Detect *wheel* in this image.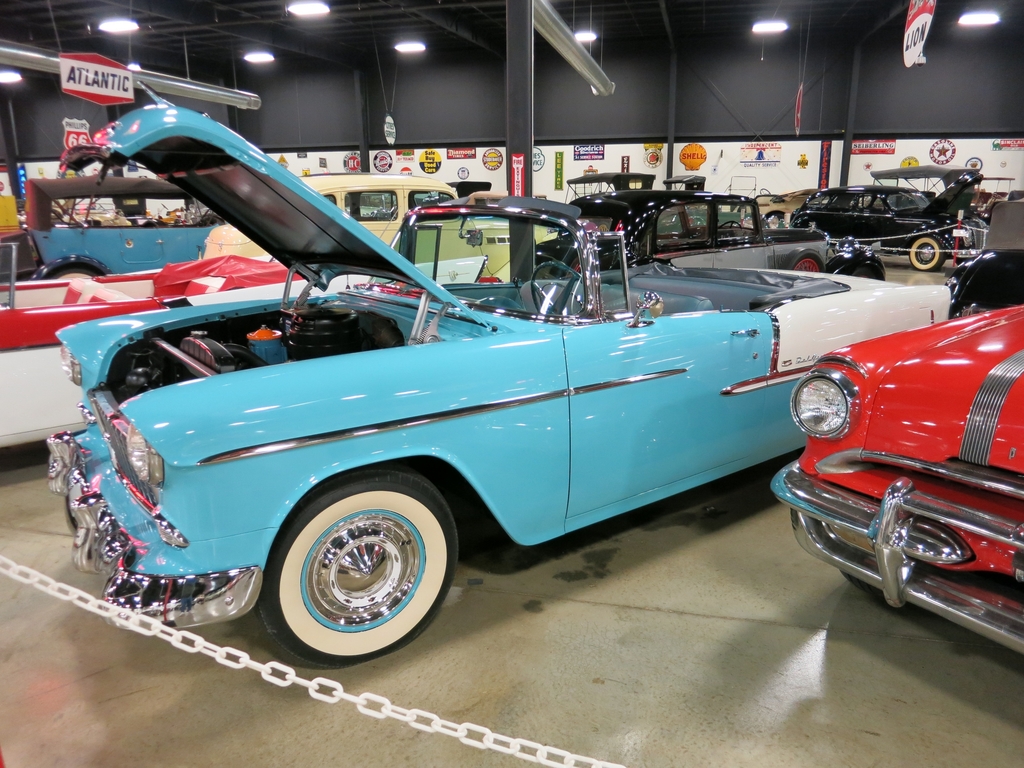
Detection: <box>23,254,109,282</box>.
